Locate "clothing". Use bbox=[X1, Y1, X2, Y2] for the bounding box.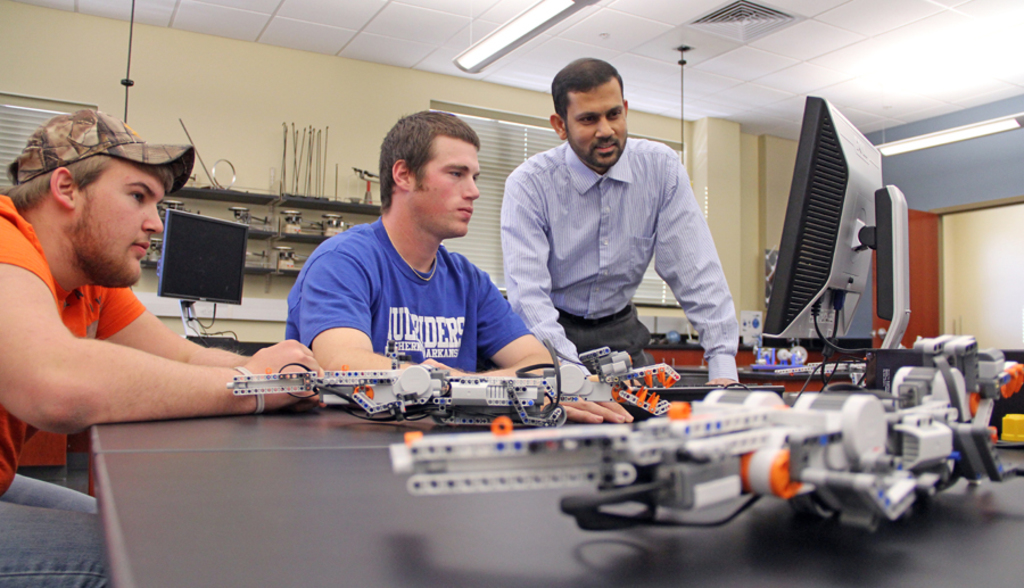
bbox=[284, 216, 536, 374].
